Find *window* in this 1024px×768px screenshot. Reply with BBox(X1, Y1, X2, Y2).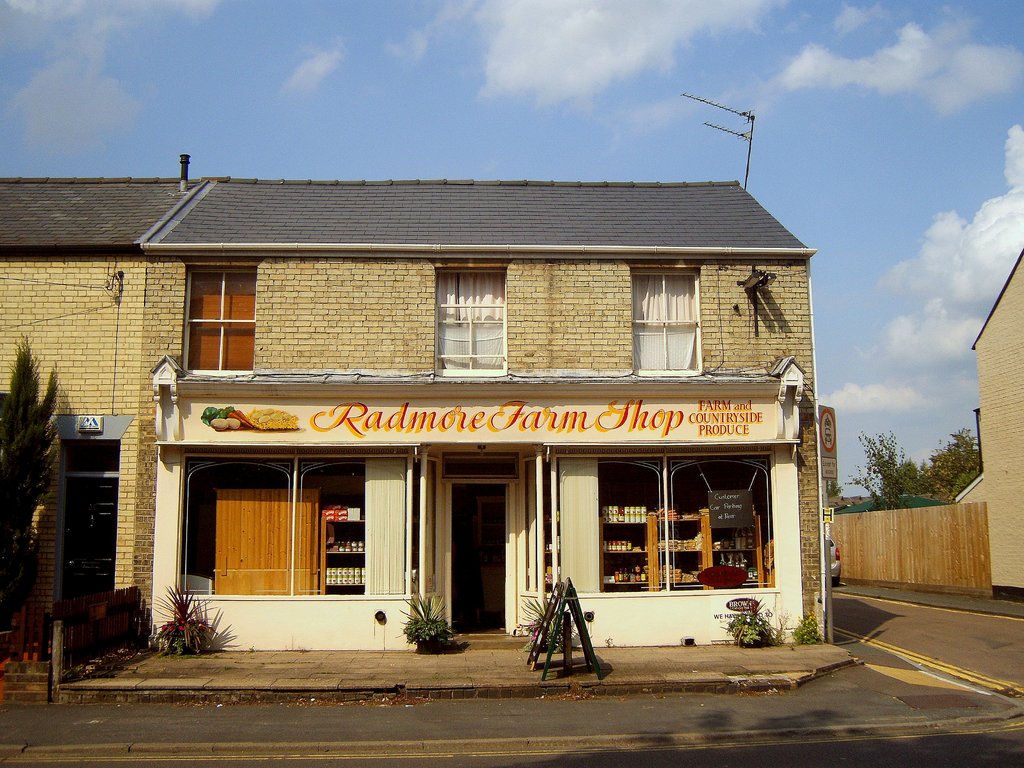
BBox(440, 445, 522, 479).
